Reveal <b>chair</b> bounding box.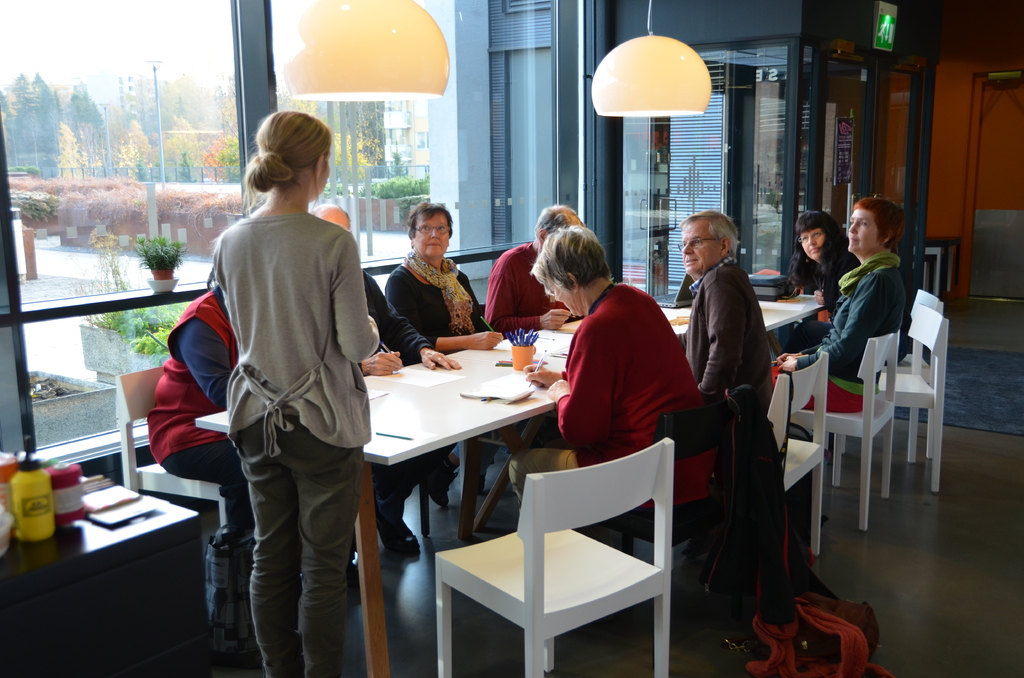
Revealed: locate(446, 442, 700, 652).
